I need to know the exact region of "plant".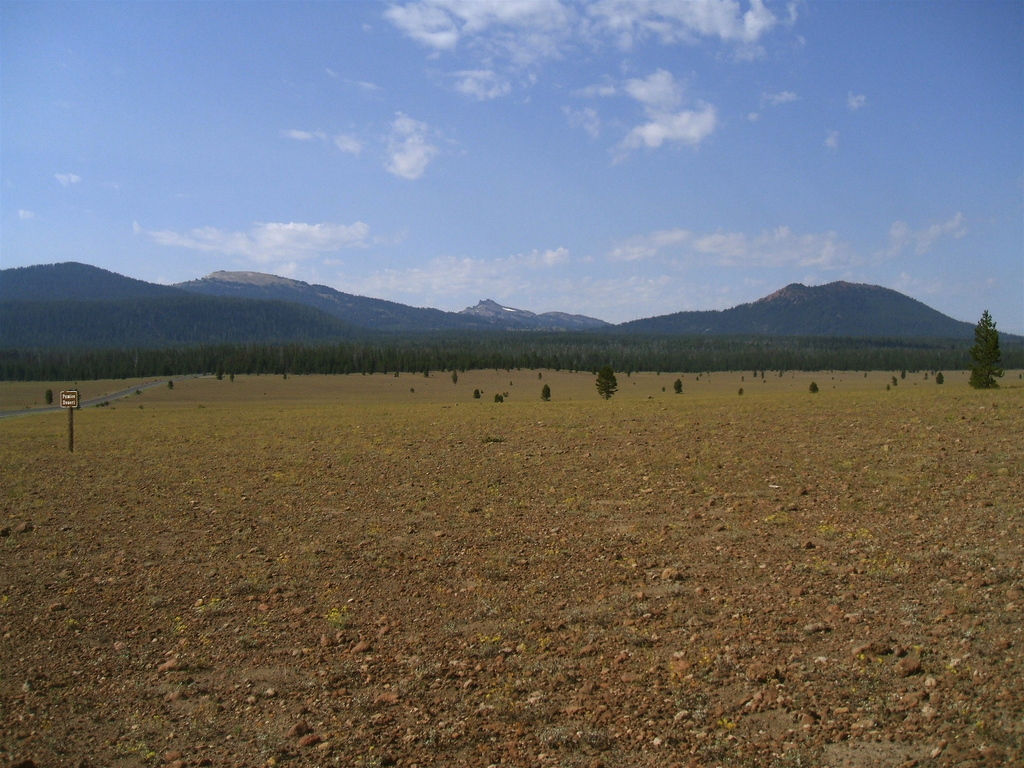
Region: x1=136 y1=390 x2=143 y2=394.
